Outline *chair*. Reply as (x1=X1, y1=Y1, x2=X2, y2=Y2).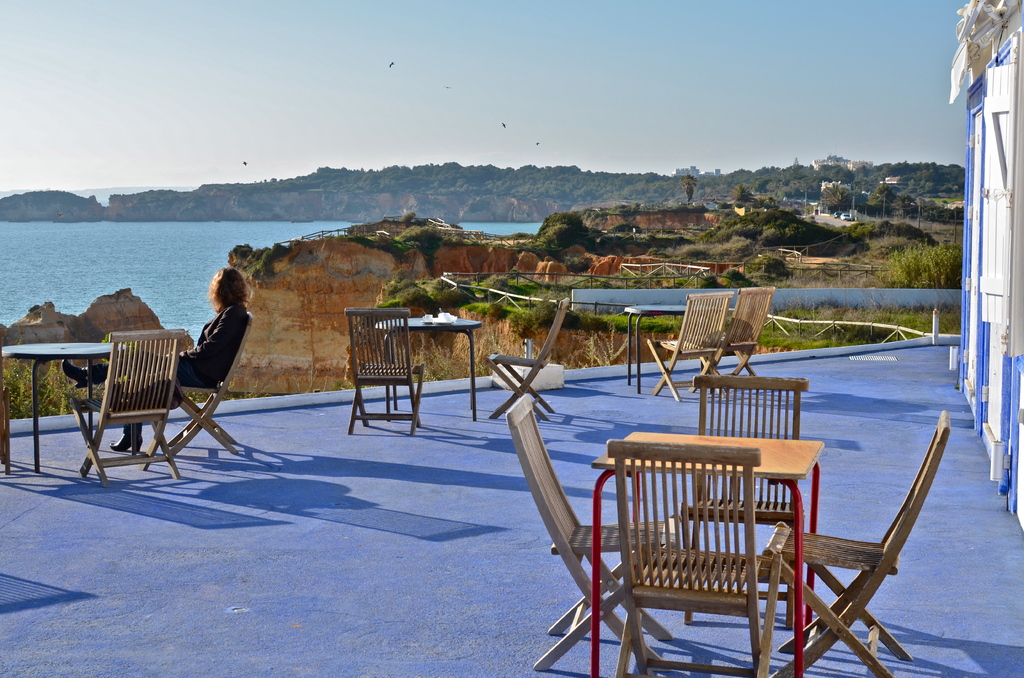
(x1=762, y1=407, x2=940, y2=677).
